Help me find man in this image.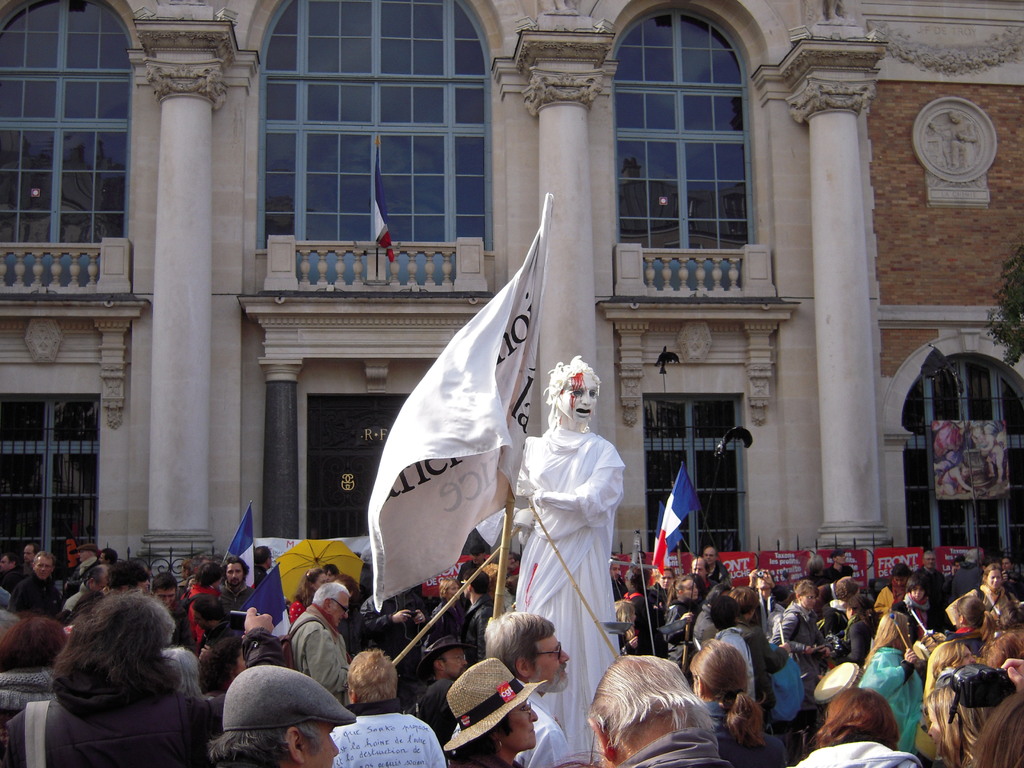
Found it: region(689, 557, 714, 591).
